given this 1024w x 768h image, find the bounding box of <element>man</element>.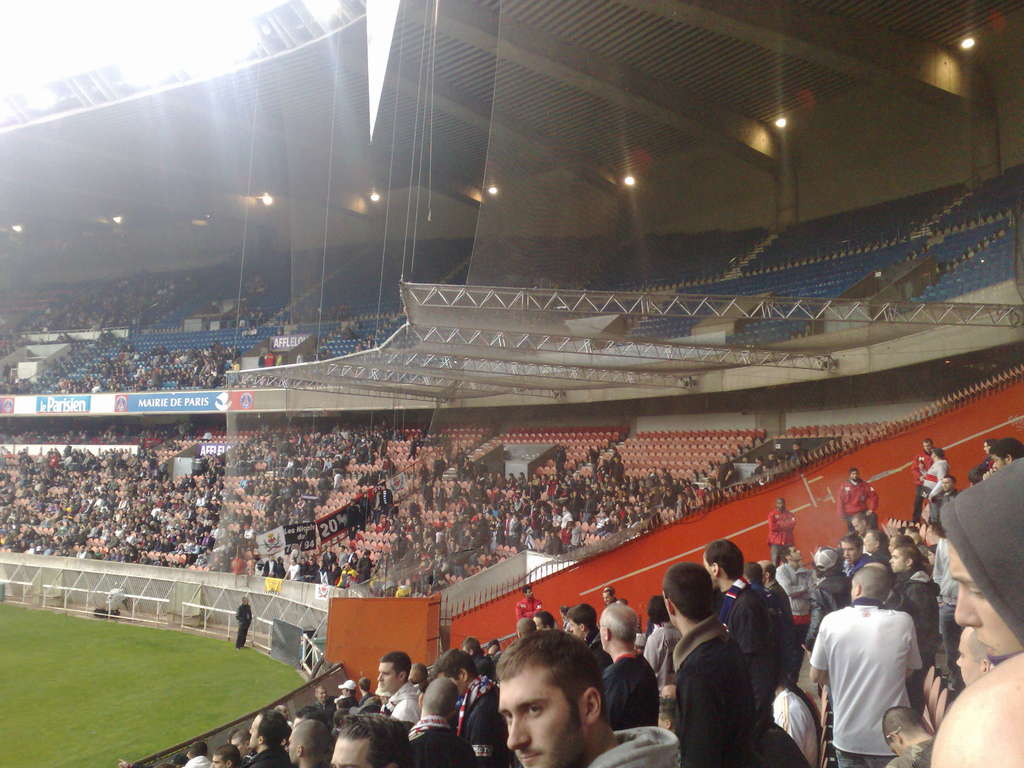
BBox(846, 534, 867, 570).
